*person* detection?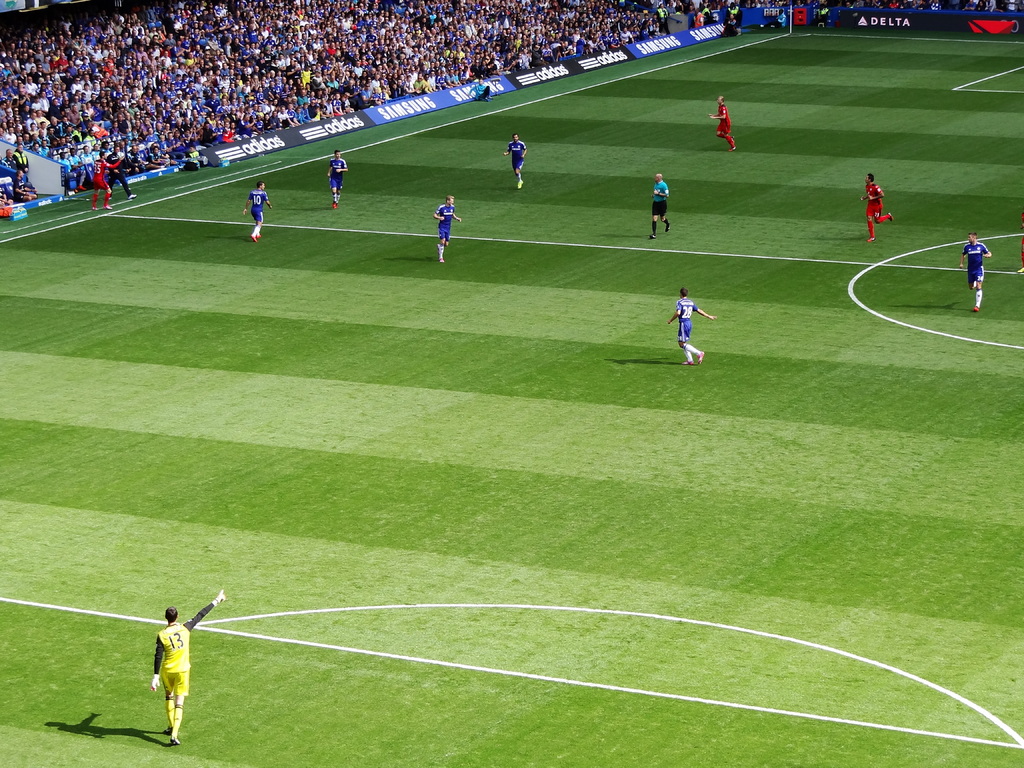
1014, 212, 1023, 276
